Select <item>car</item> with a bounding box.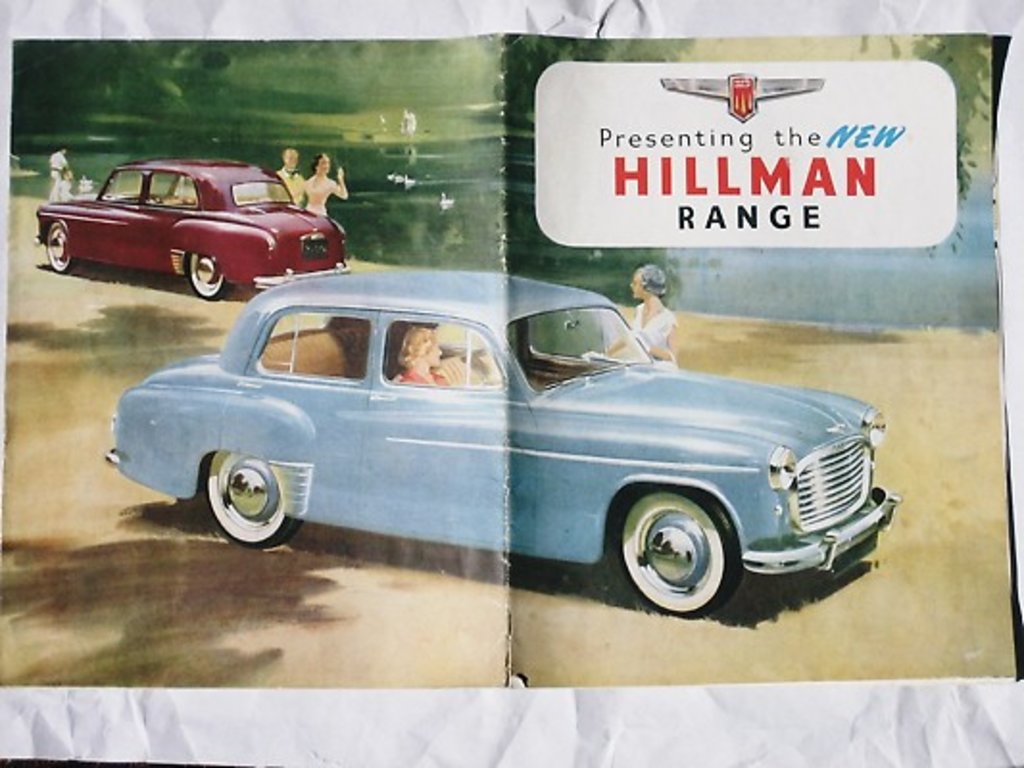
{"left": 38, "top": 159, "right": 346, "bottom": 301}.
